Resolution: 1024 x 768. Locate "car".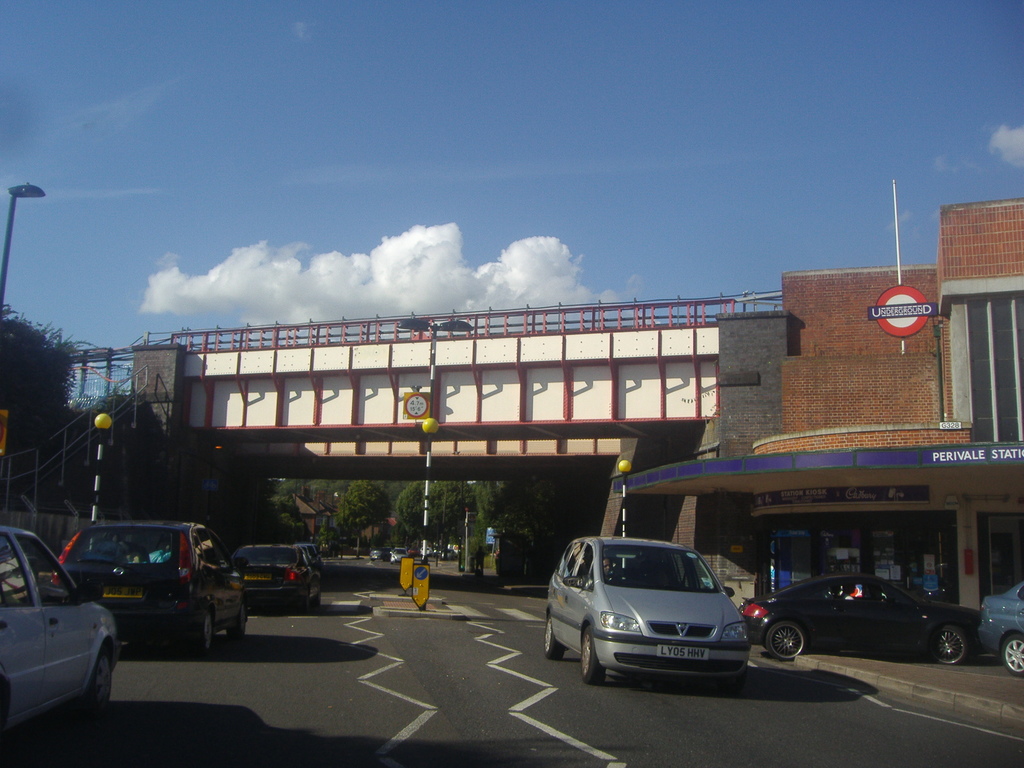
<region>296, 541, 324, 568</region>.
